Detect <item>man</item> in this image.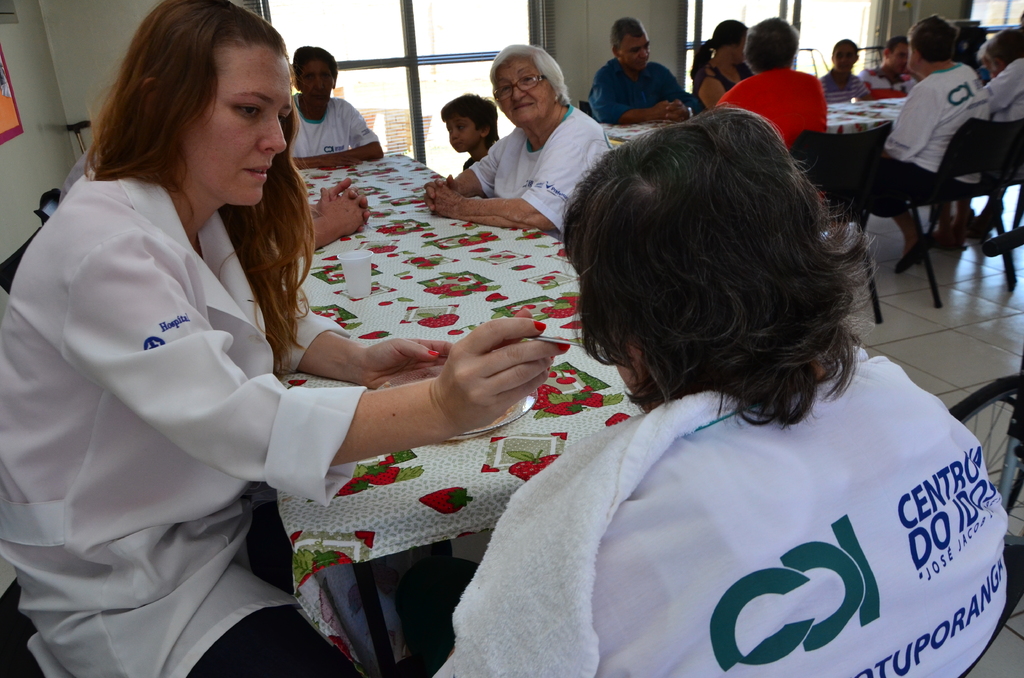
Detection: crop(866, 31, 1009, 283).
